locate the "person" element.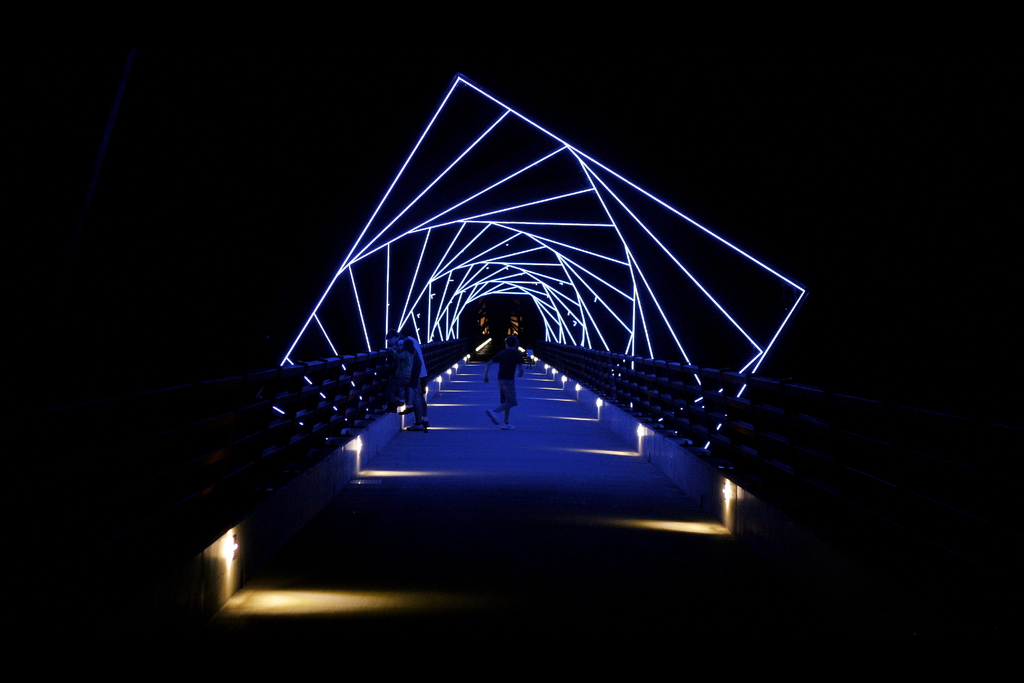
Element bbox: left=397, top=324, right=435, bottom=433.
